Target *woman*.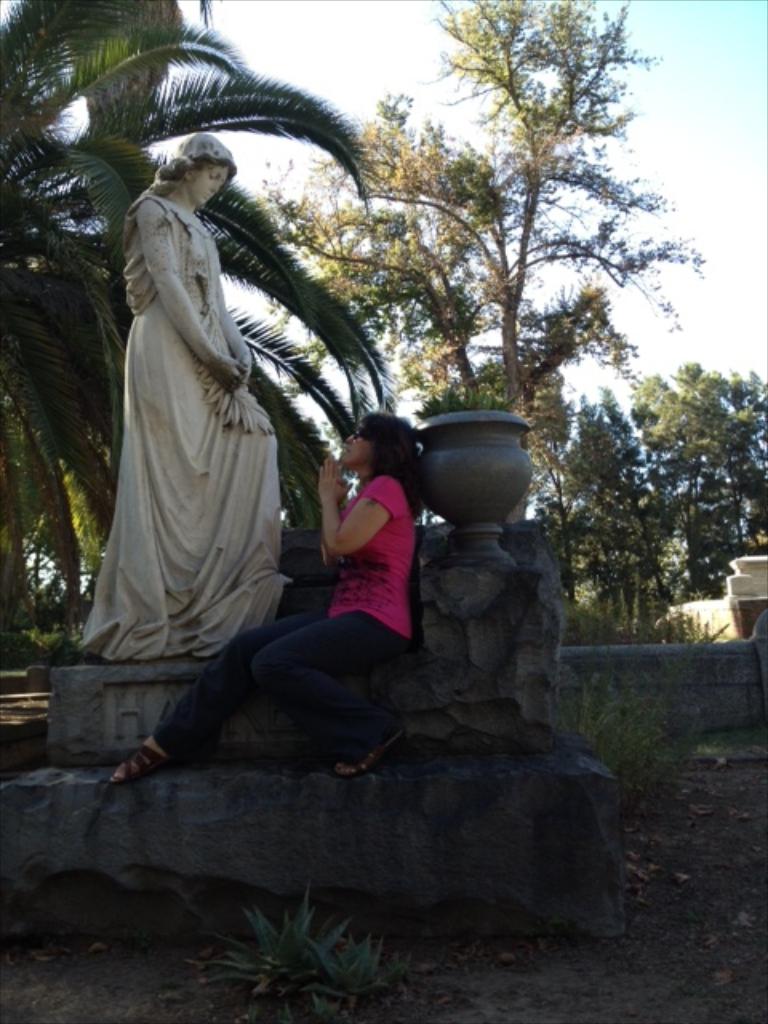
Target region: <region>86, 136, 317, 658</region>.
